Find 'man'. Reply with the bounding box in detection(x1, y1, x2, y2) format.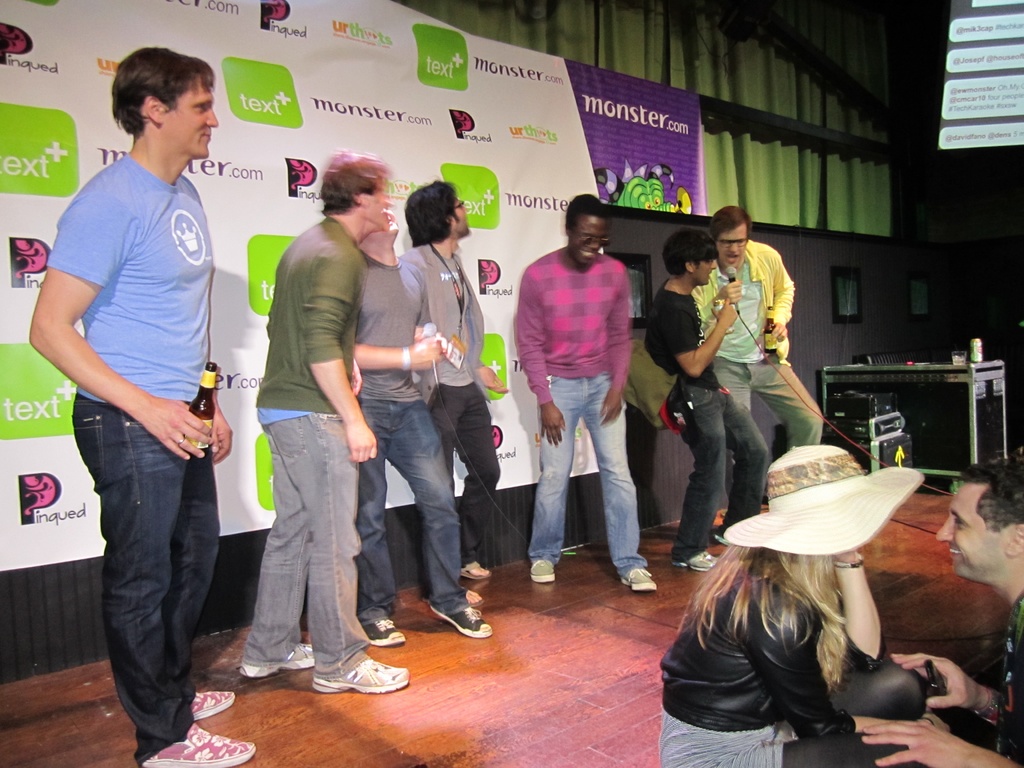
detection(509, 191, 649, 598).
